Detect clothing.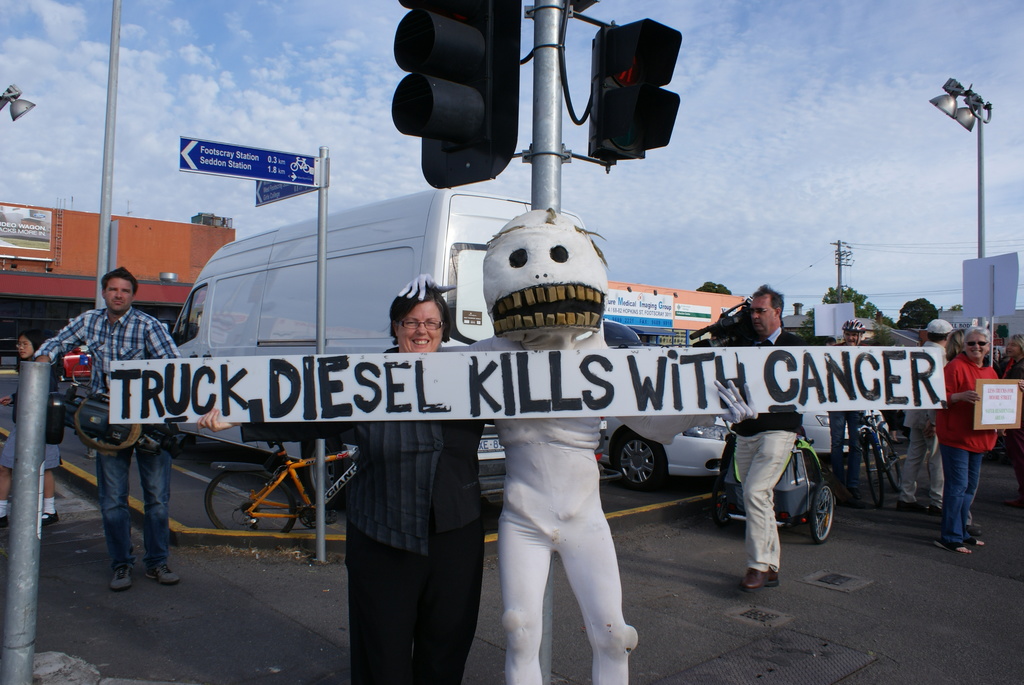
Detected at [left=236, top=343, right=485, bottom=684].
